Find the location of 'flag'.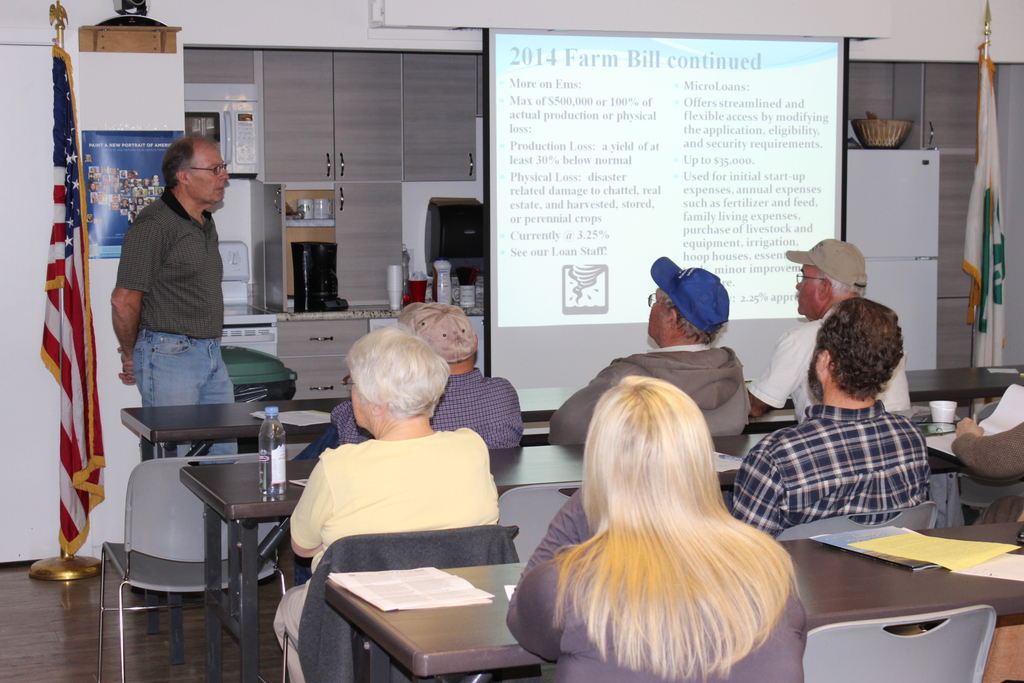
Location: x1=20 y1=95 x2=97 y2=596.
